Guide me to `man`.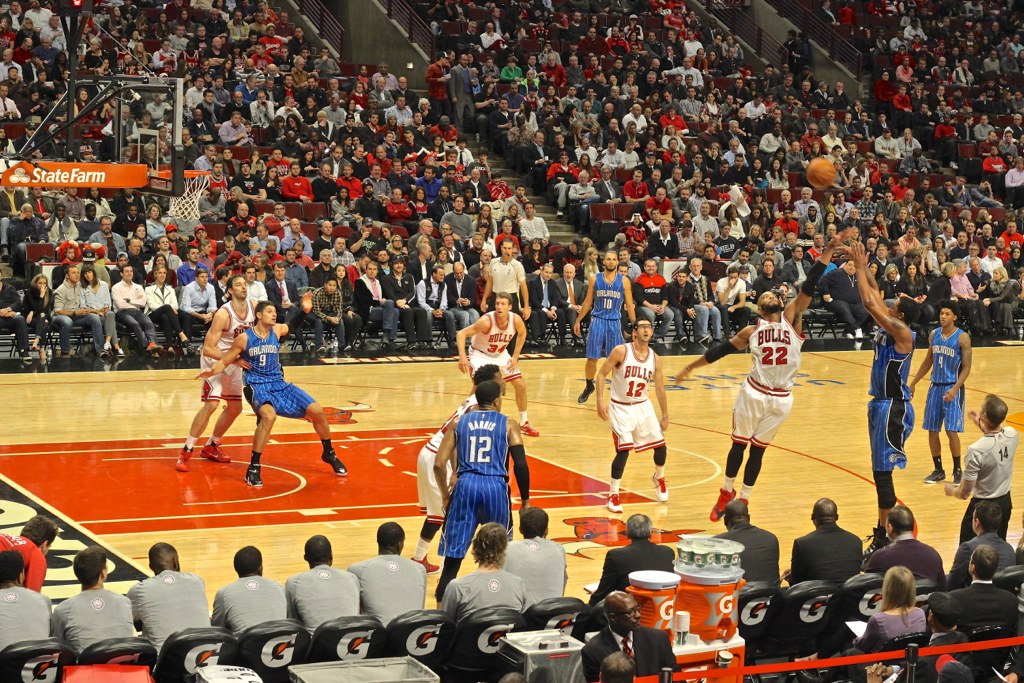
Guidance: [left=1, top=62, right=30, bottom=102].
